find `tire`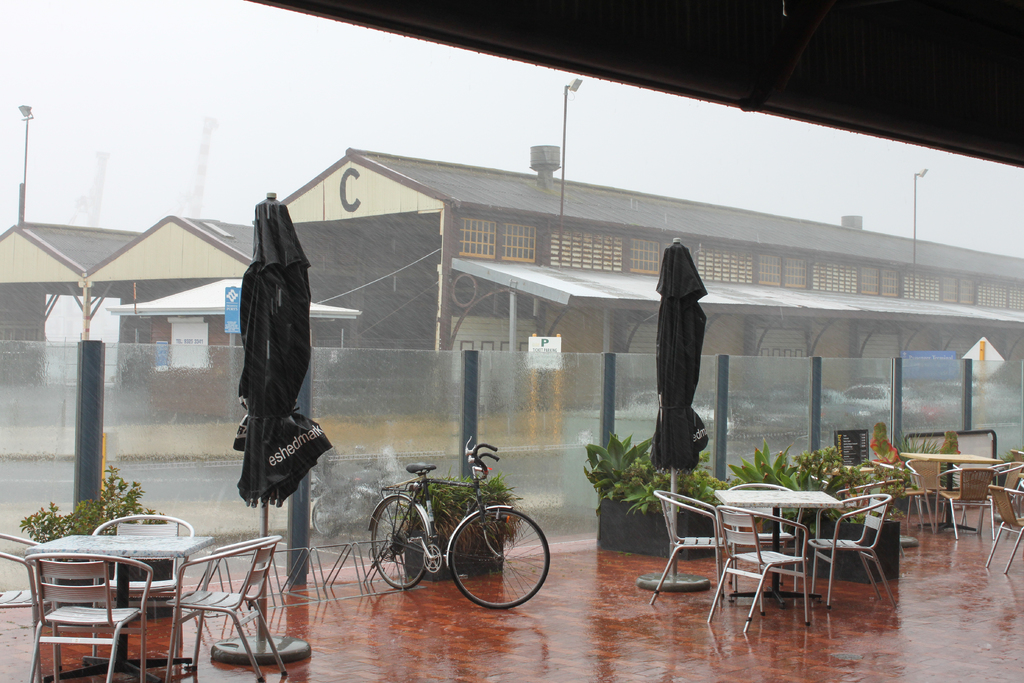
crop(371, 493, 433, 591)
